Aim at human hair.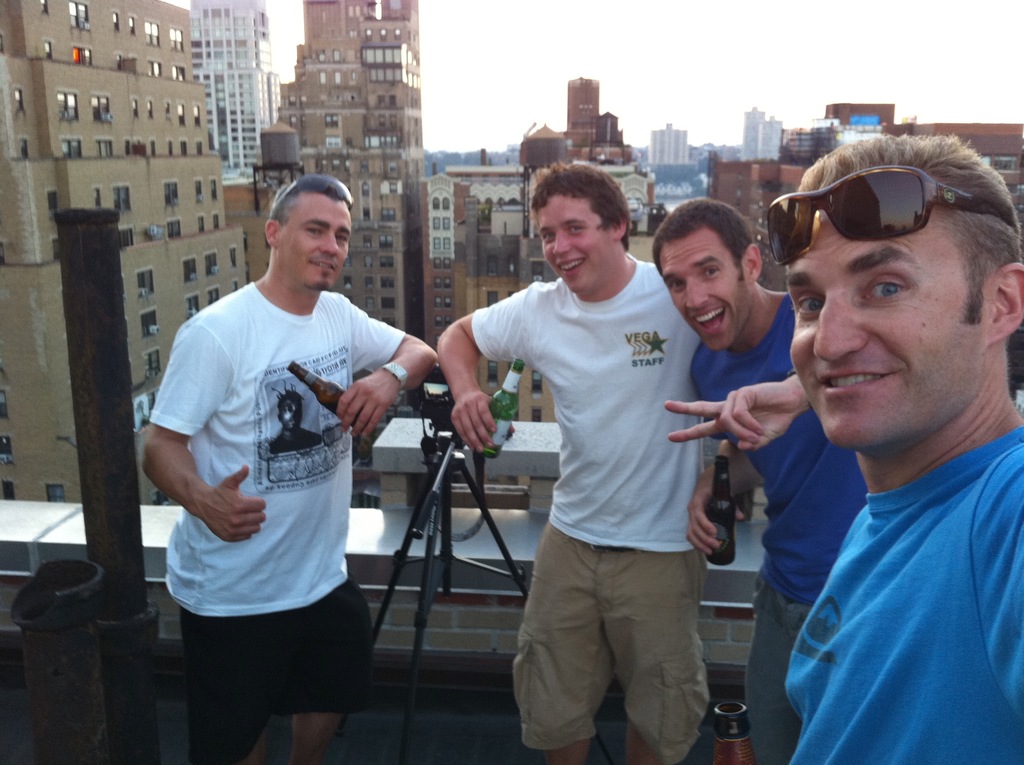
Aimed at [650,196,753,284].
